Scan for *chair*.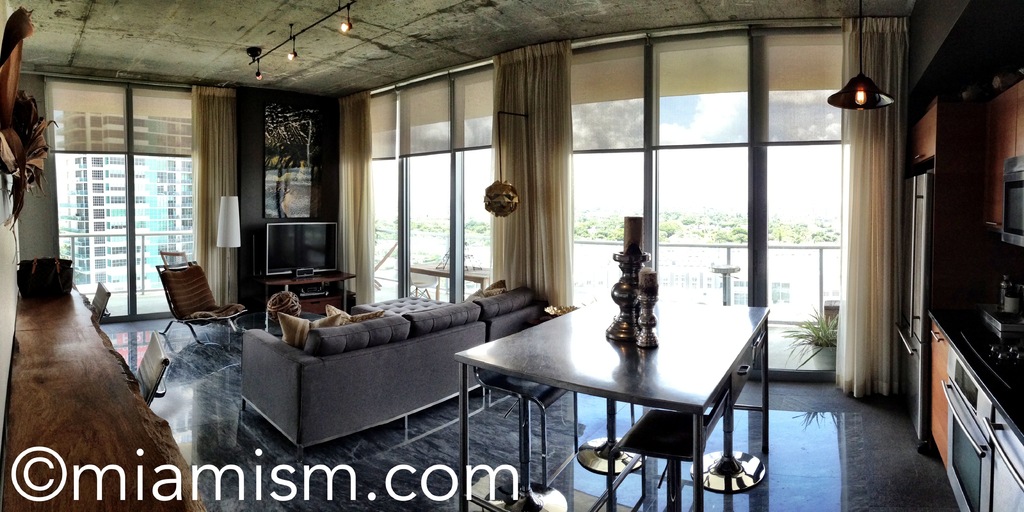
Scan result: bbox(90, 282, 115, 327).
